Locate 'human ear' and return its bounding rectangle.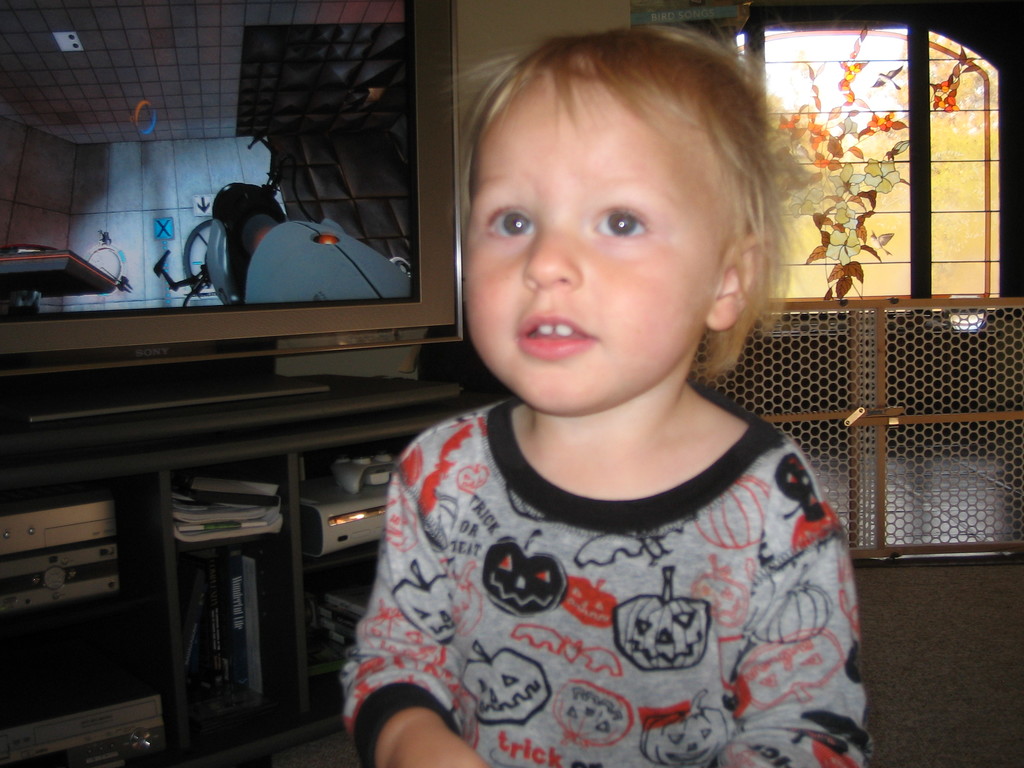
<box>702,230,776,329</box>.
